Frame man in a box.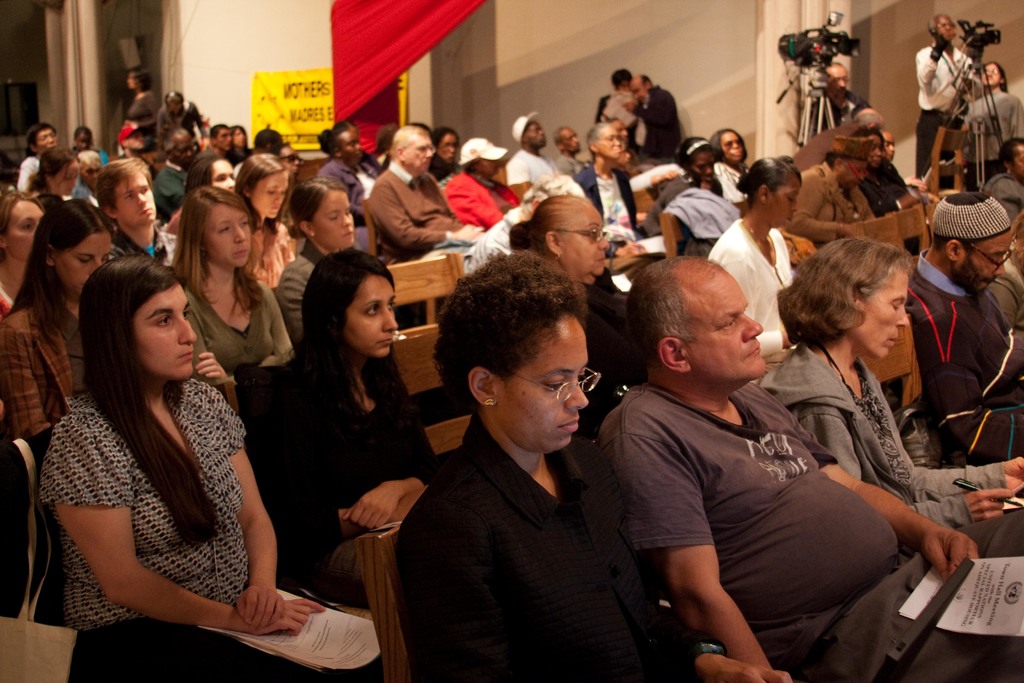
bbox=[600, 69, 636, 152].
